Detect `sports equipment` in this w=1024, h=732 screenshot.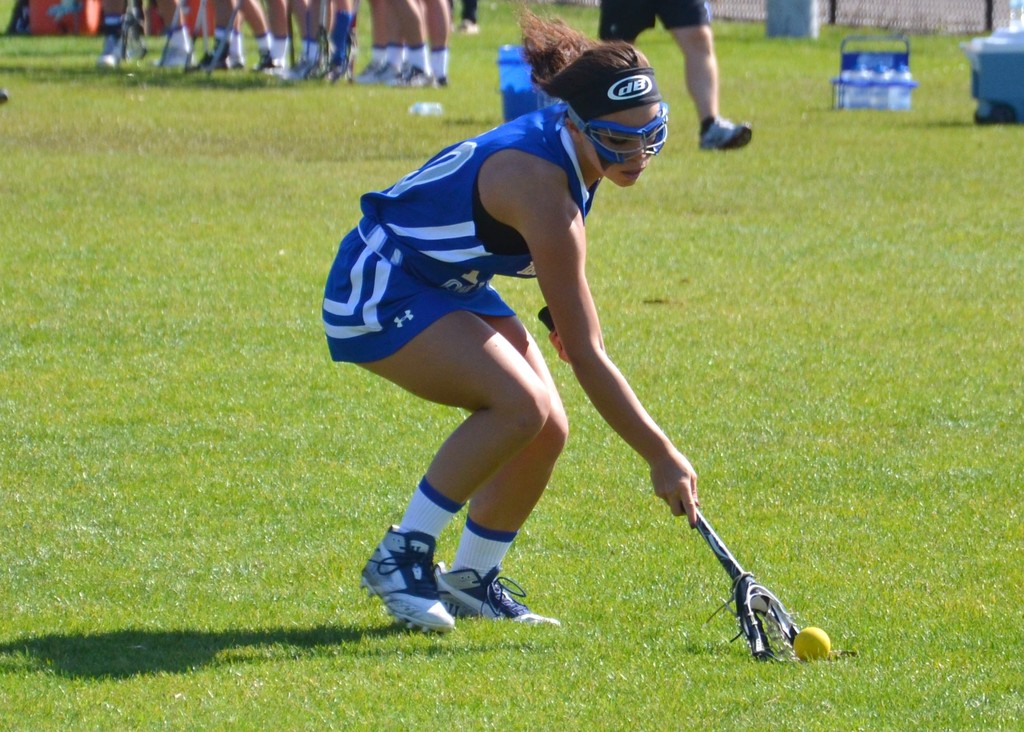
Detection: select_region(701, 118, 752, 152).
